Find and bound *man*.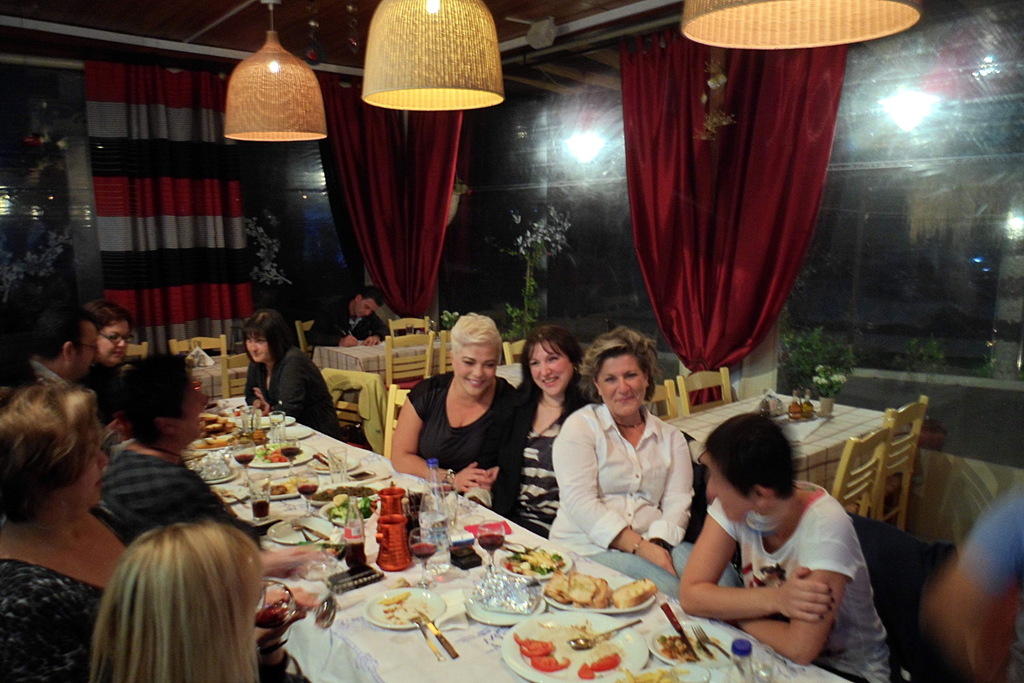
Bound: [left=304, top=285, right=394, bottom=342].
